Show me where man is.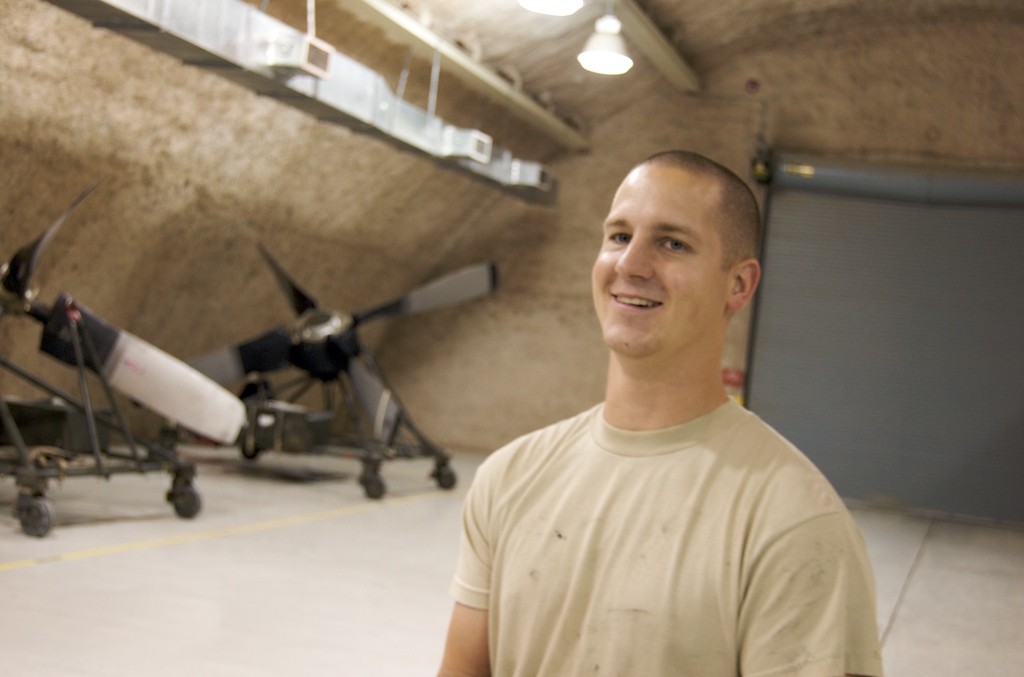
man is at 433,145,888,676.
